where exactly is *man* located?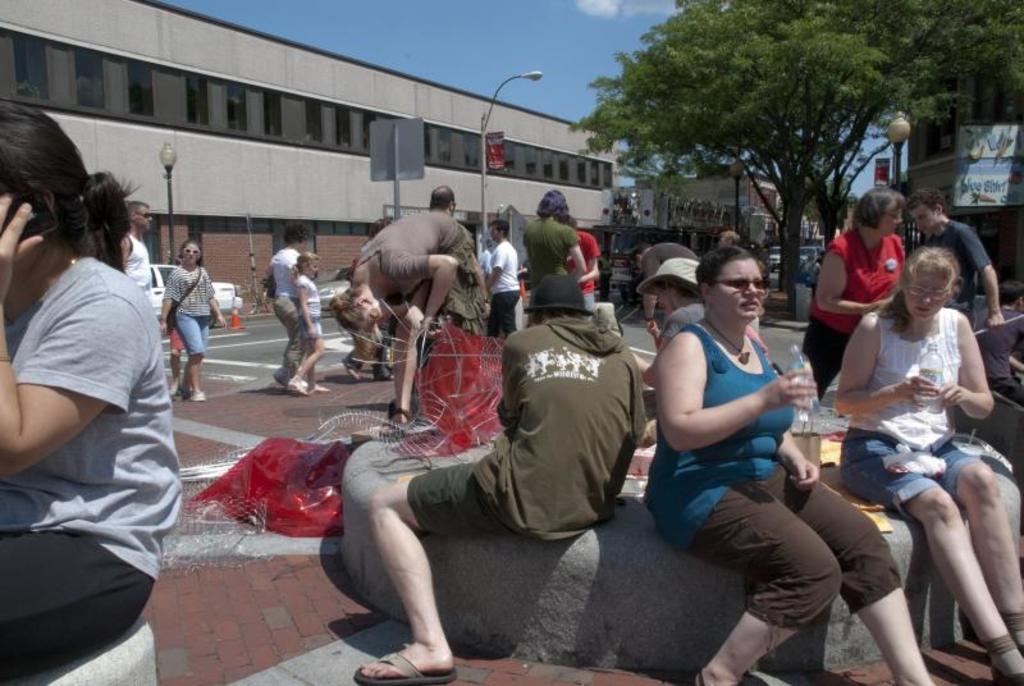
Its bounding box is (367,179,481,430).
